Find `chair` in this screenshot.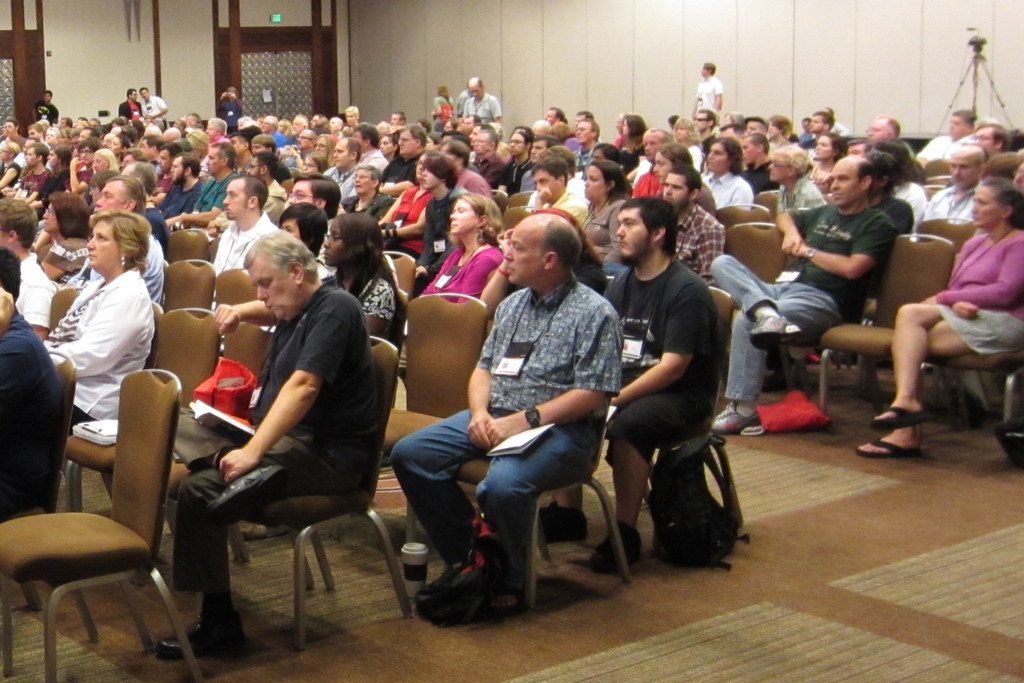
The bounding box for `chair` is bbox=[502, 192, 537, 211].
